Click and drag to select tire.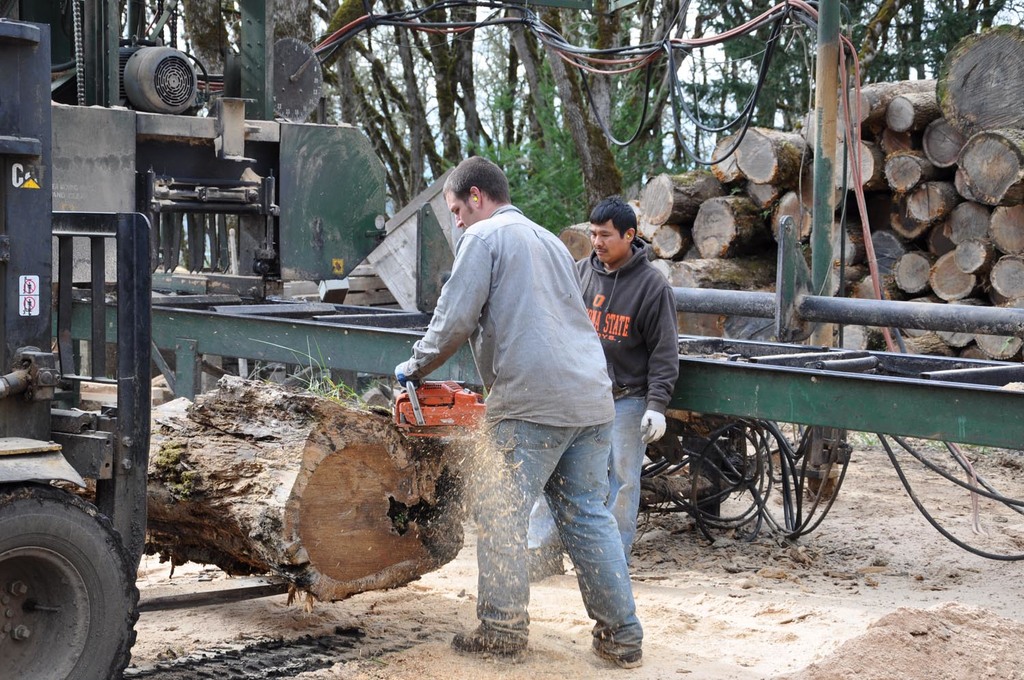
Selection: <region>0, 496, 141, 679</region>.
